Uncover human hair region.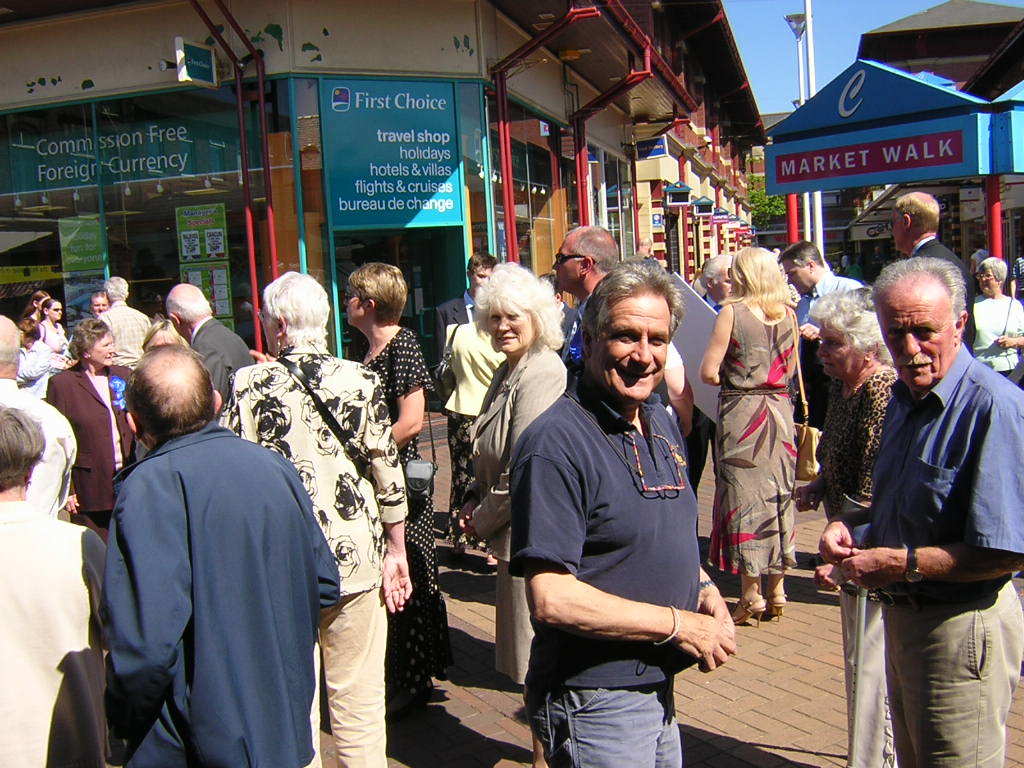
Uncovered: {"x1": 570, "y1": 243, "x2": 686, "y2": 361}.
